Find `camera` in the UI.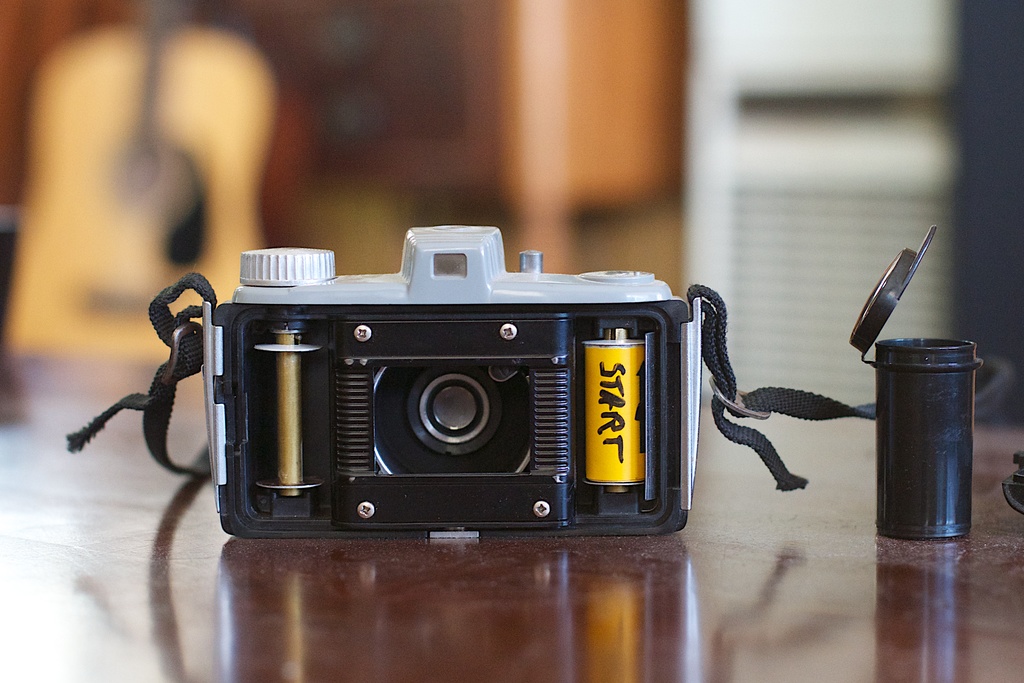
UI element at [left=91, top=235, right=719, bottom=550].
